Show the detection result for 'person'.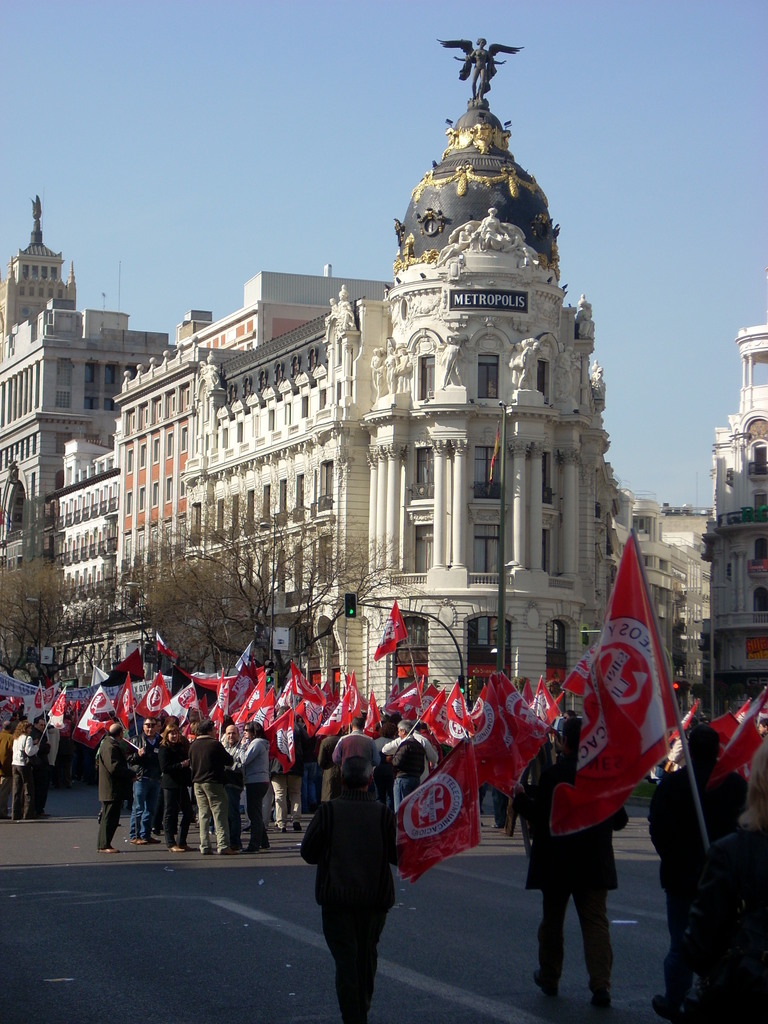
left=185, top=722, right=234, bottom=849.
